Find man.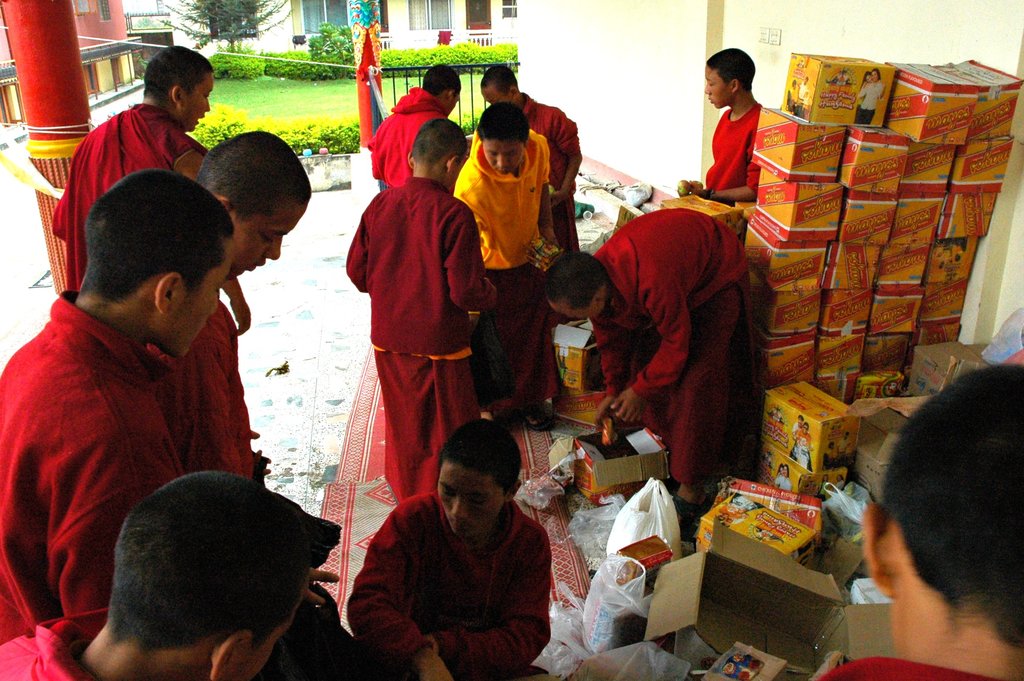
BBox(538, 201, 752, 538).
